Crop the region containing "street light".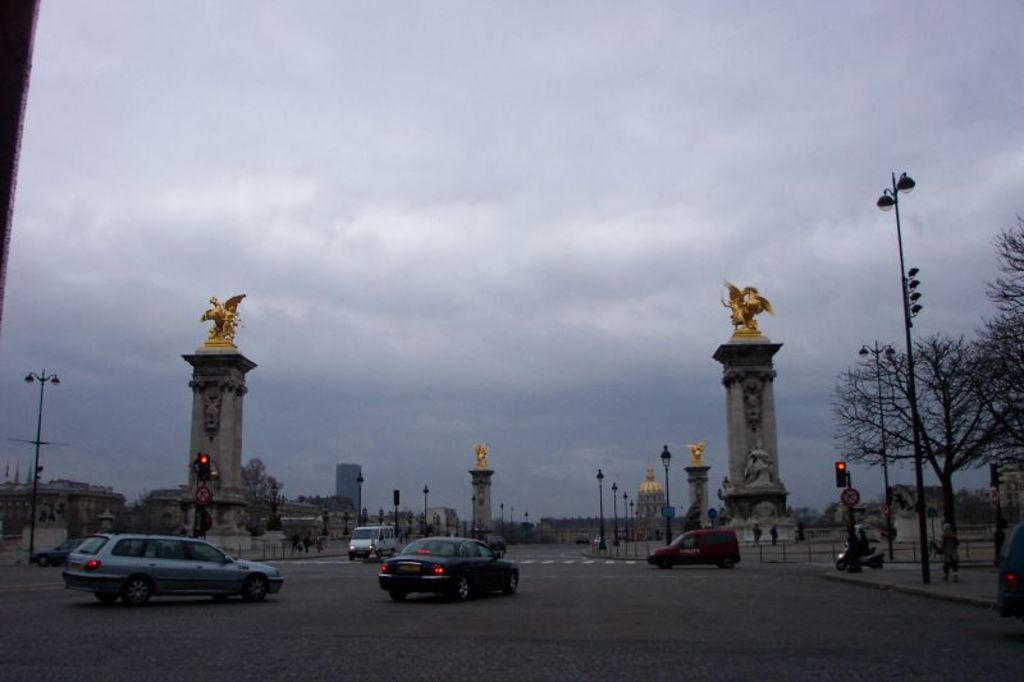
Crop region: BBox(421, 482, 430, 546).
